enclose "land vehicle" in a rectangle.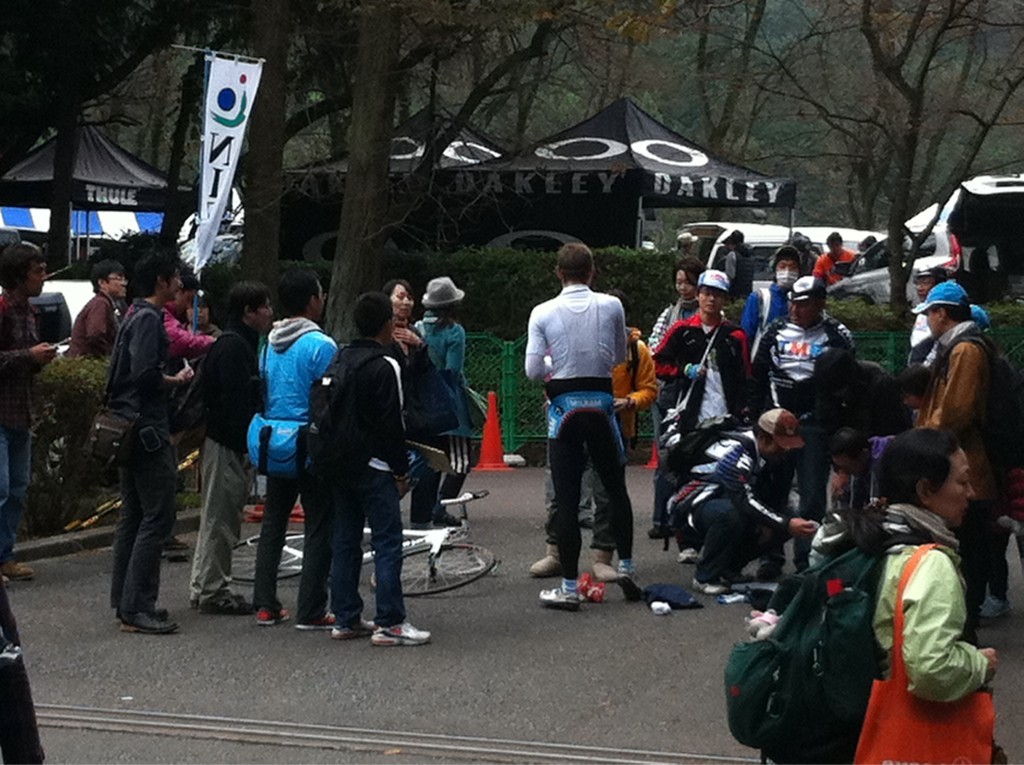
[830,171,1023,288].
